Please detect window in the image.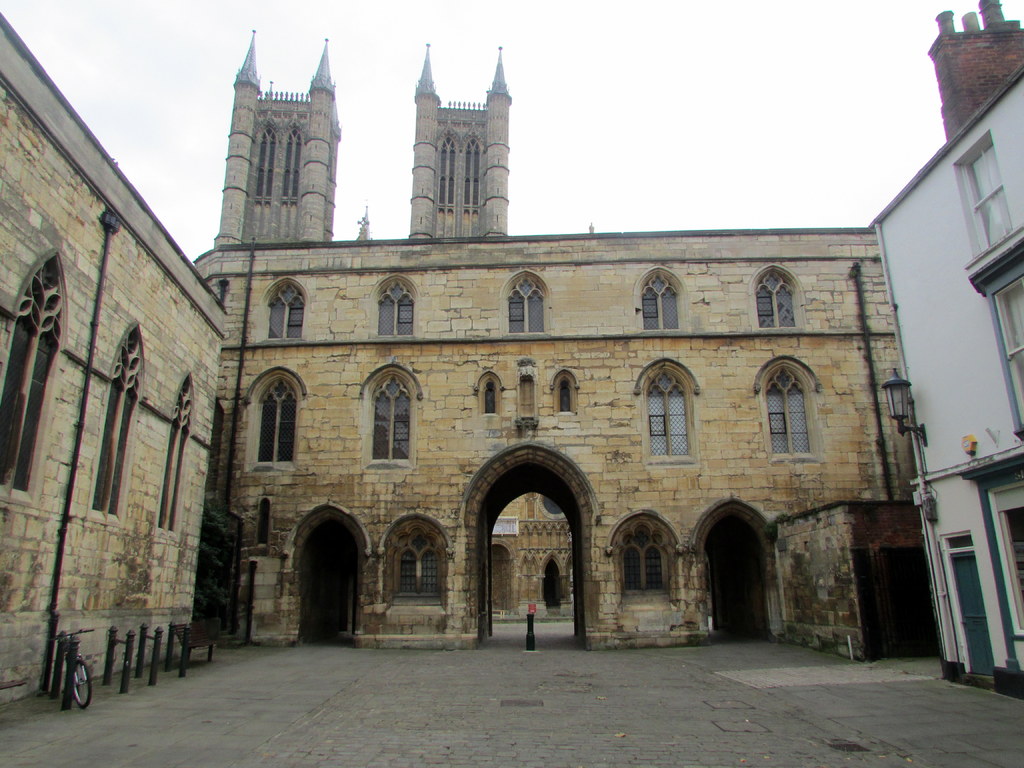
284, 131, 303, 200.
